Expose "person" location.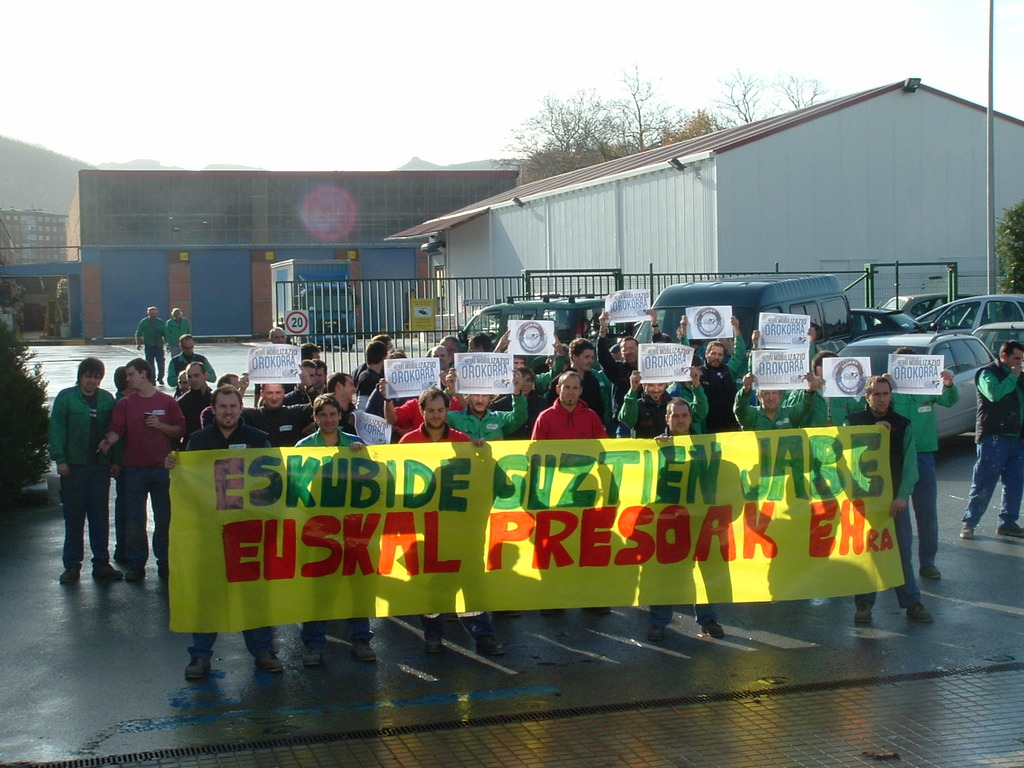
Exposed at {"left": 166, "top": 302, "right": 189, "bottom": 366}.
